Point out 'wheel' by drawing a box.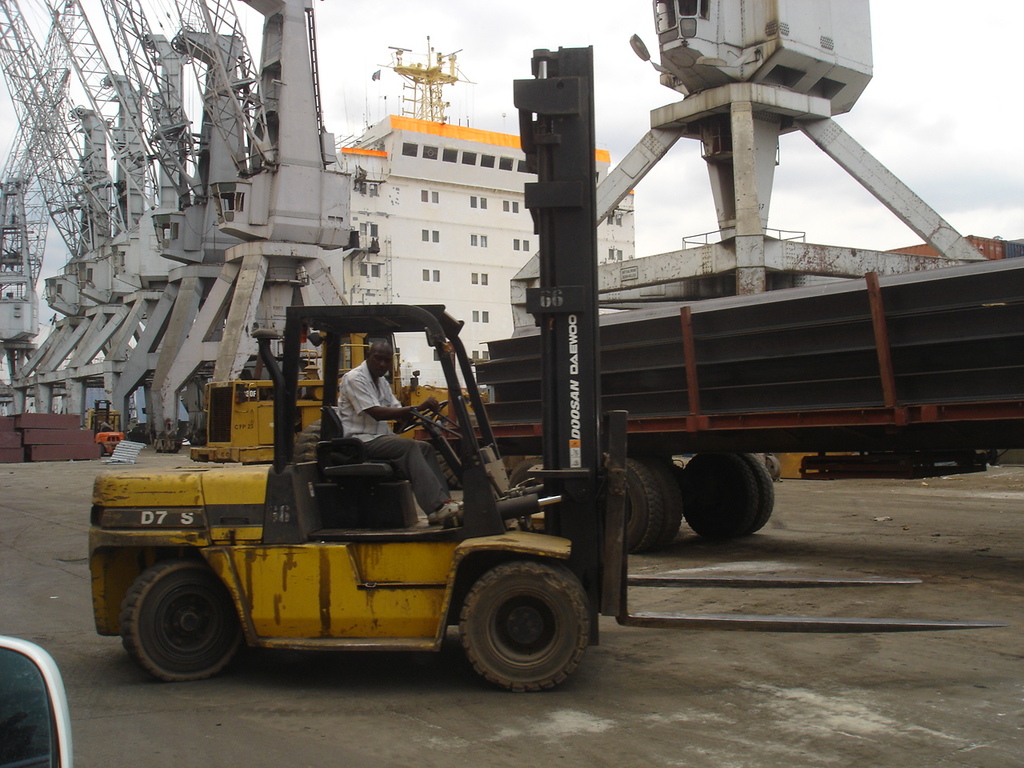
Rect(462, 562, 590, 695).
